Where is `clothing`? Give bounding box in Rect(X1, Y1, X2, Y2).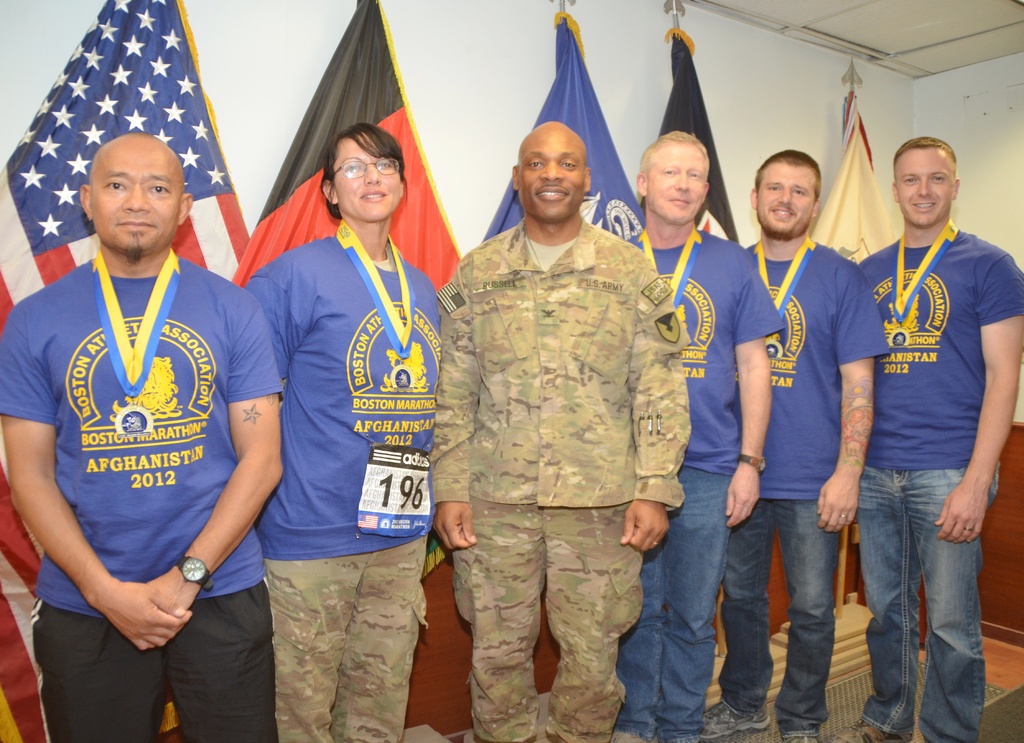
Rect(22, 188, 258, 702).
